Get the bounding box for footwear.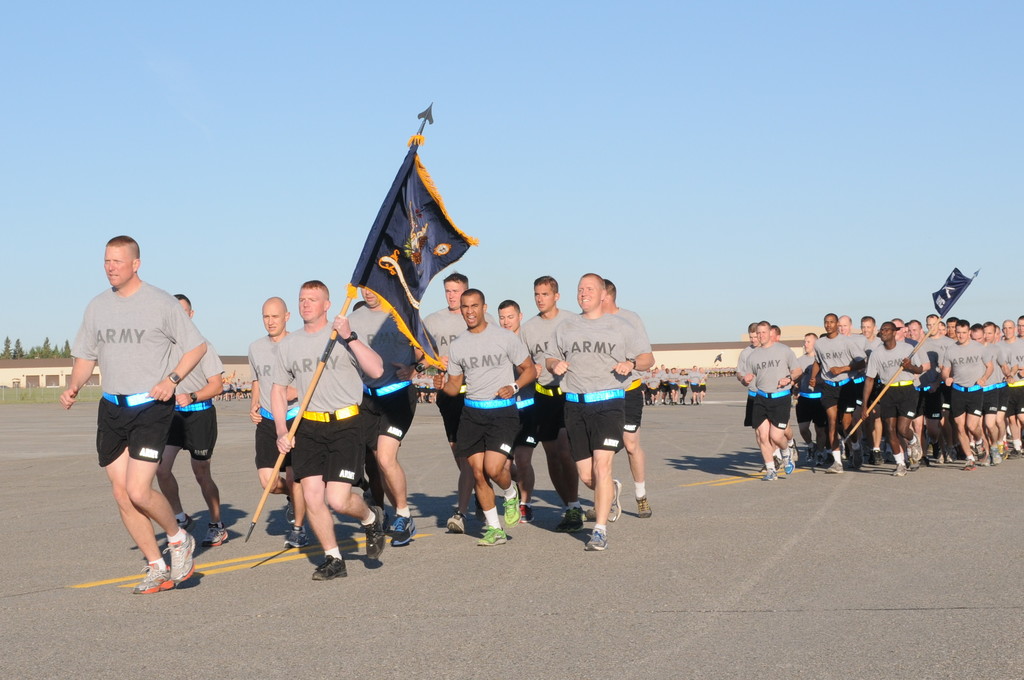
<region>473, 526, 507, 547</region>.
